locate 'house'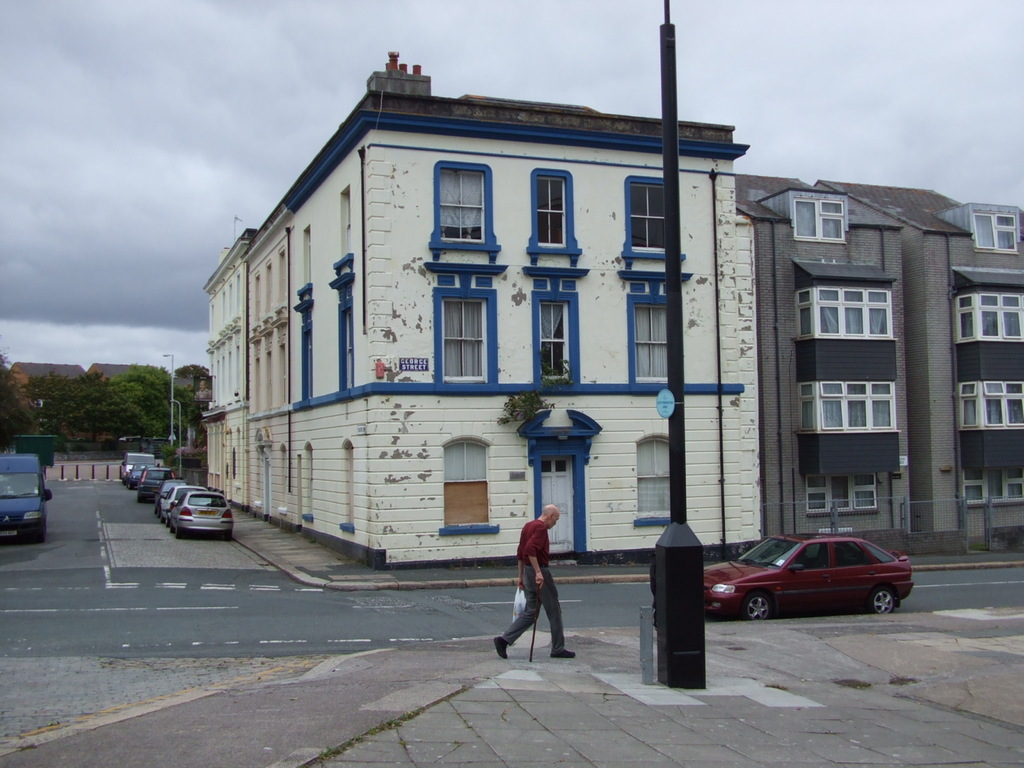
detection(952, 195, 1023, 555)
